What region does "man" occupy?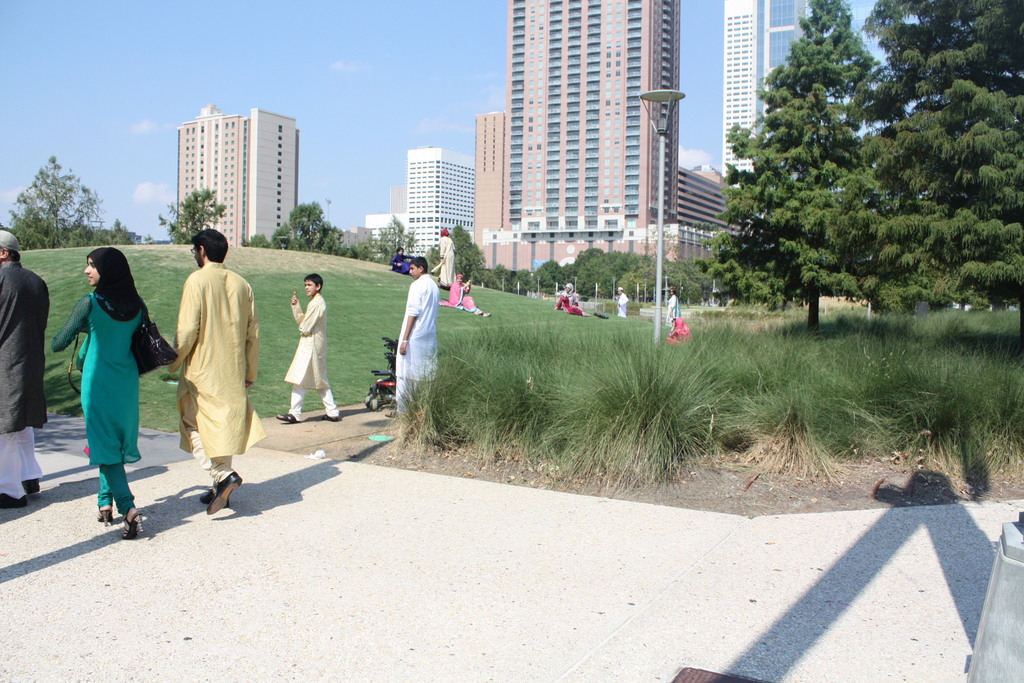
{"x1": 610, "y1": 290, "x2": 627, "y2": 320}.
